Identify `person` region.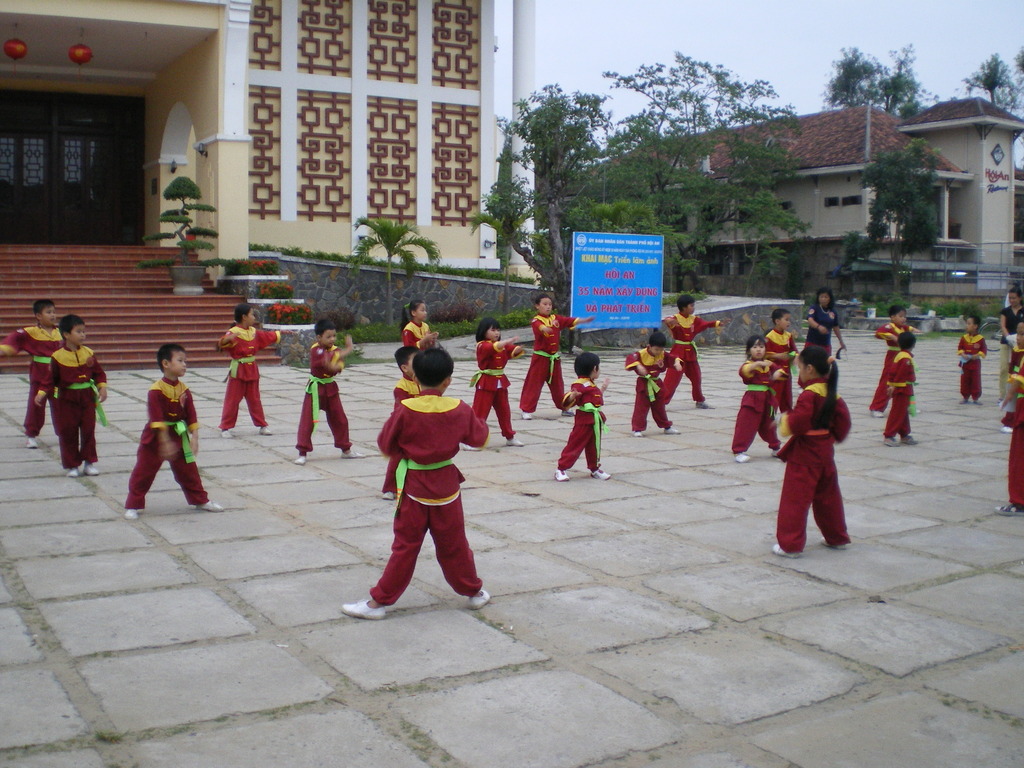
Region: [966,308,984,404].
